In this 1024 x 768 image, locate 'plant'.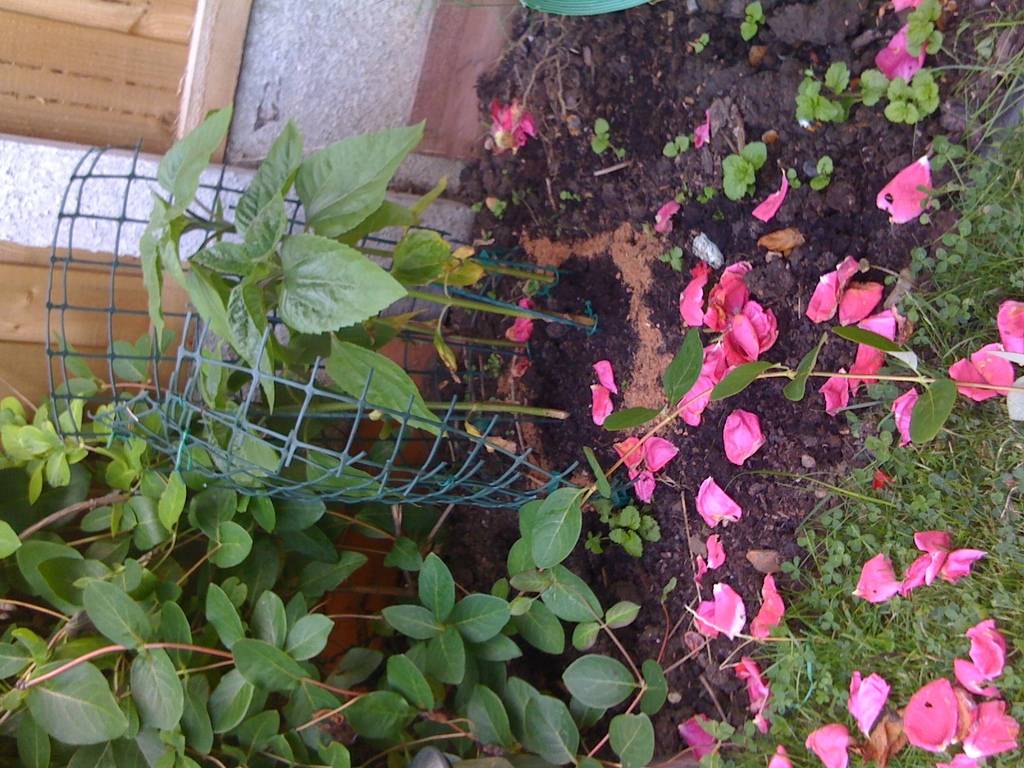
Bounding box: select_region(588, 113, 634, 167).
